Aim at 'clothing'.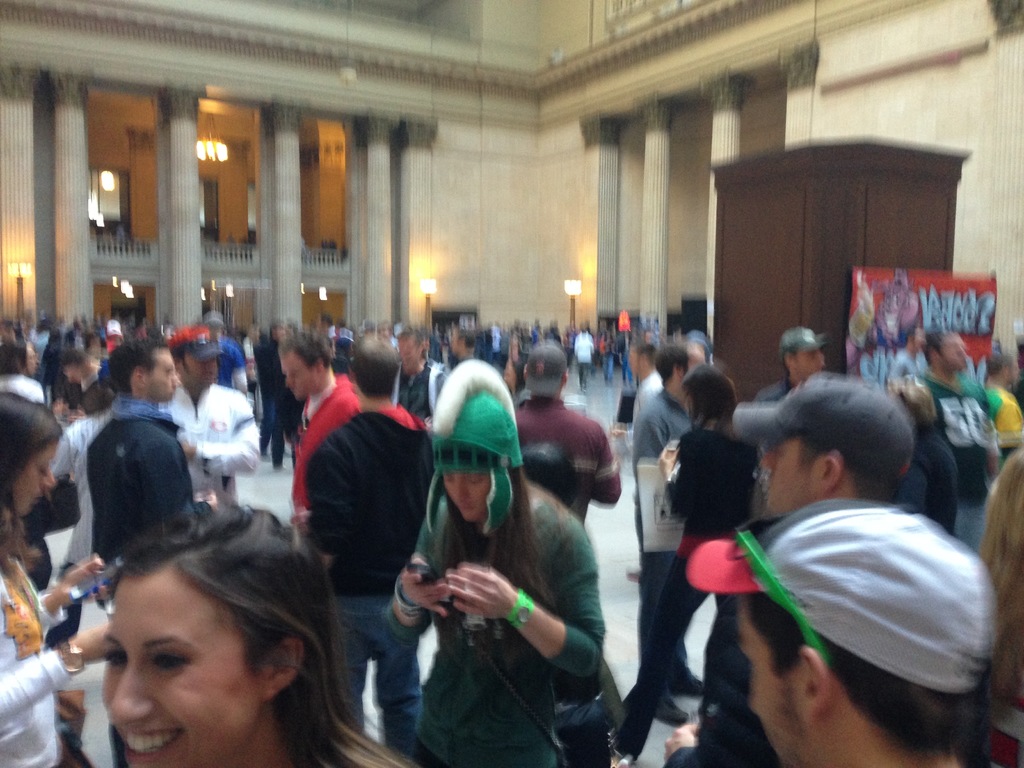
Aimed at l=631, t=385, r=697, b=682.
